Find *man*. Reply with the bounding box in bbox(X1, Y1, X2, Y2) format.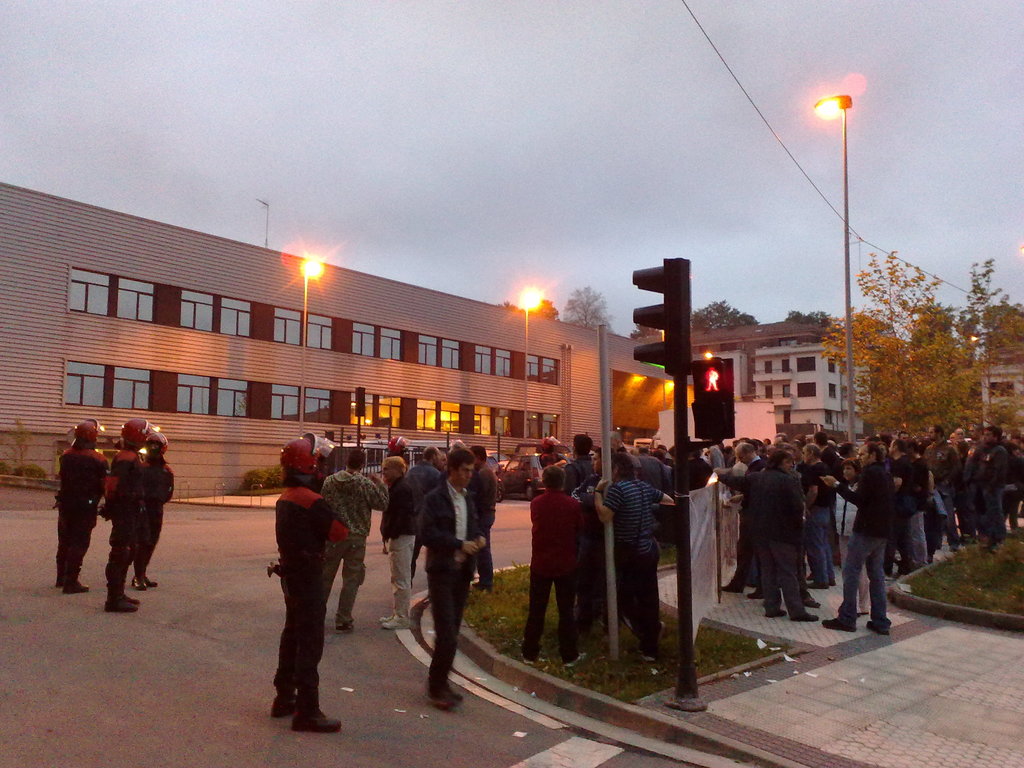
bbox(103, 418, 160, 611).
